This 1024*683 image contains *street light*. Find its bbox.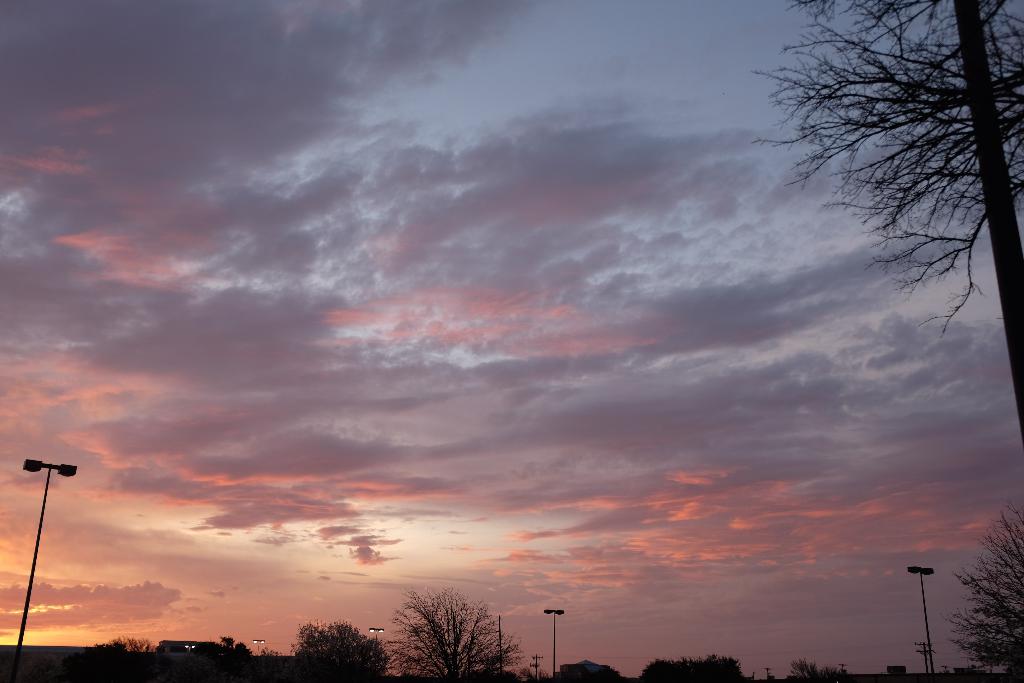
crop(252, 638, 268, 655).
